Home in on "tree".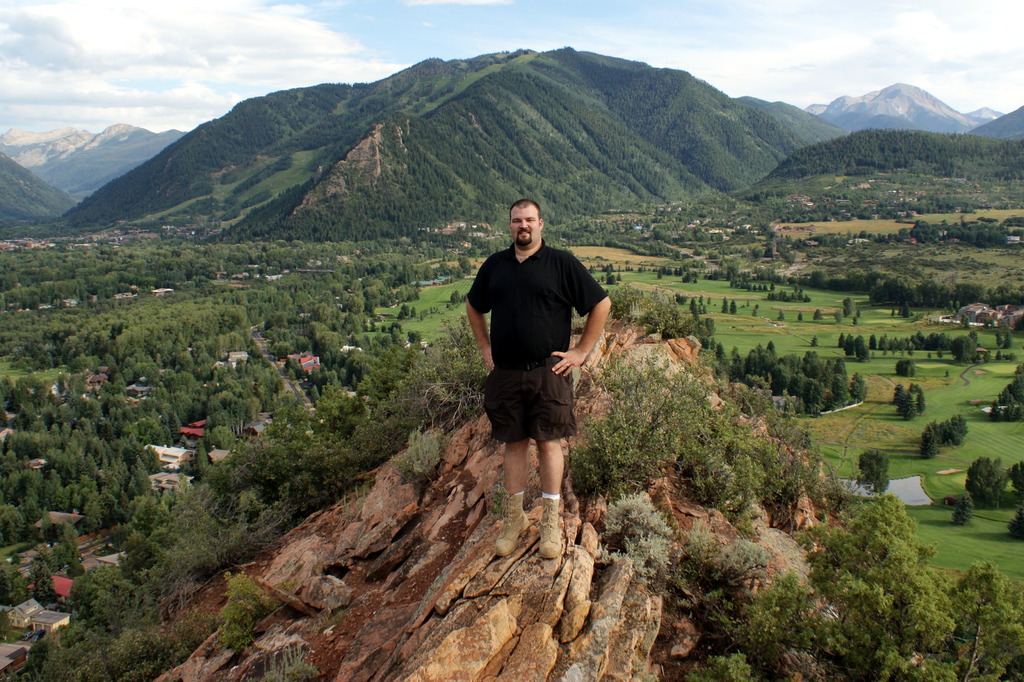
Homed in at [x1=602, y1=265, x2=617, y2=287].
